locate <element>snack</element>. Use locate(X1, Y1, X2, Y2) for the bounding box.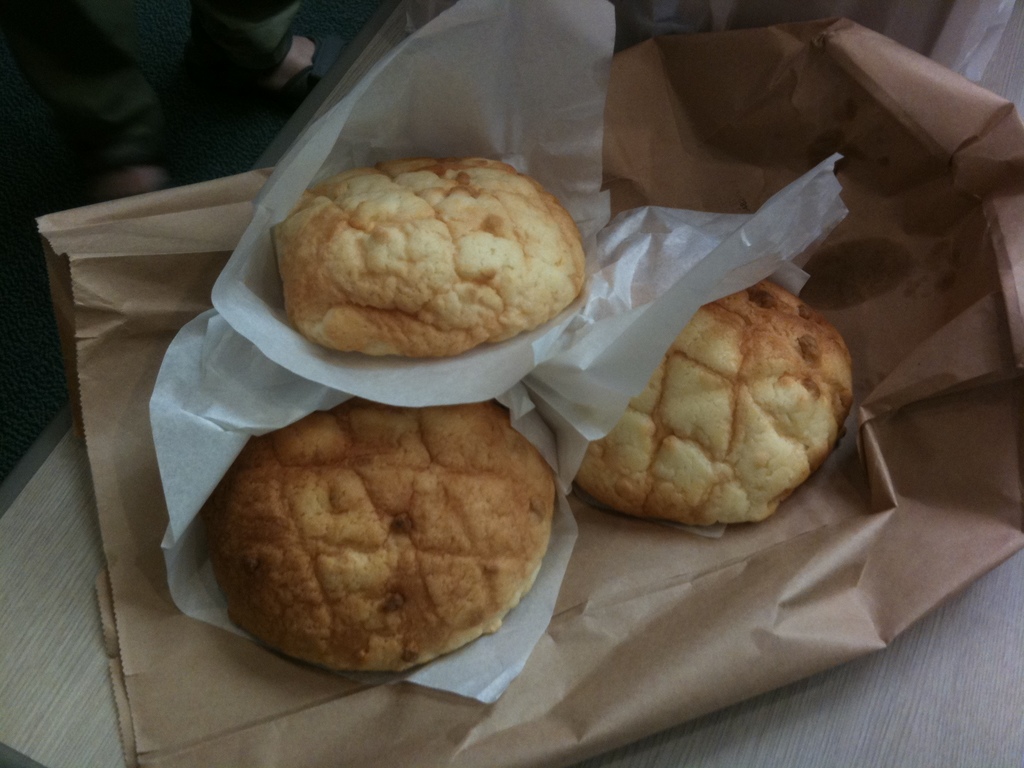
locate(271, 143, 584, 365).
